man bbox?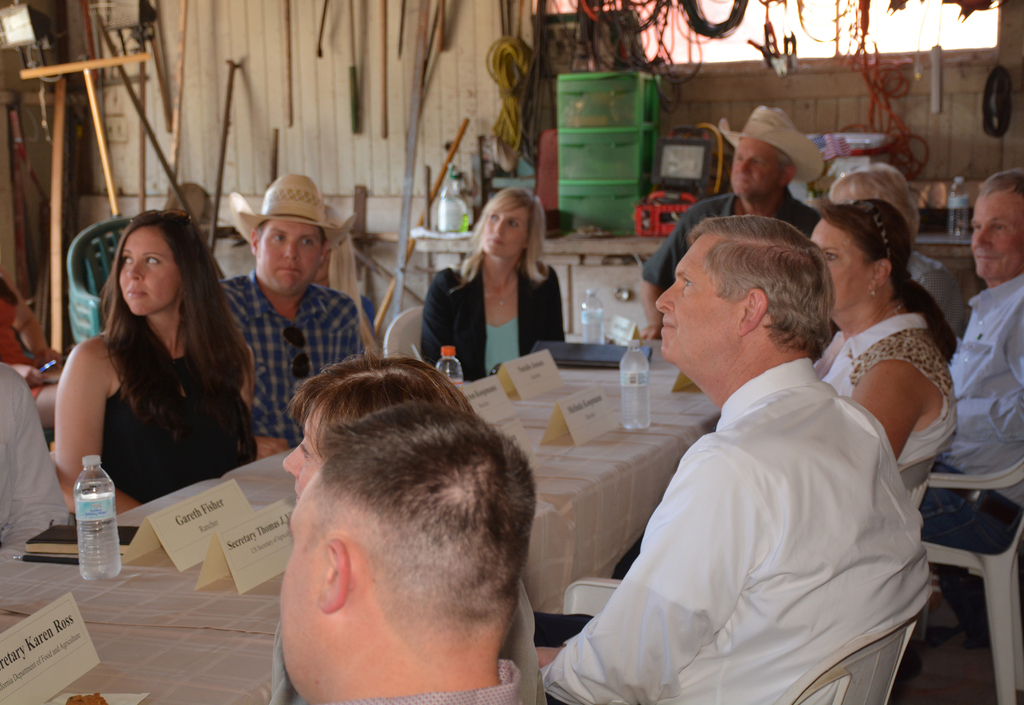
bbox(570, 200, 923, 692)
